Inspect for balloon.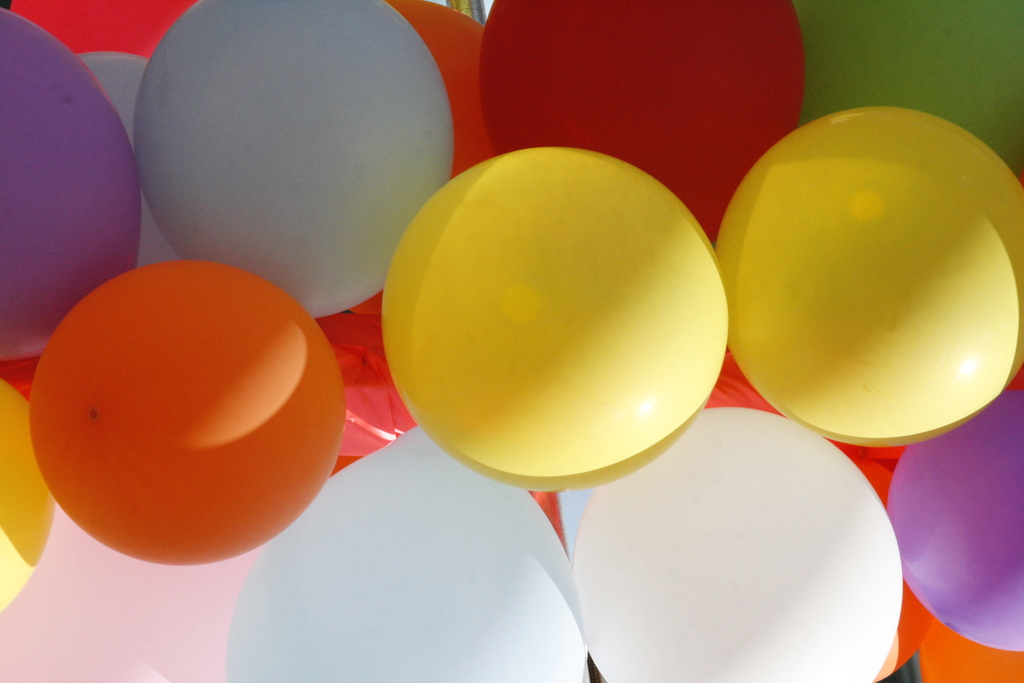
Inspection: Rect(138, 0, 451, 318).
